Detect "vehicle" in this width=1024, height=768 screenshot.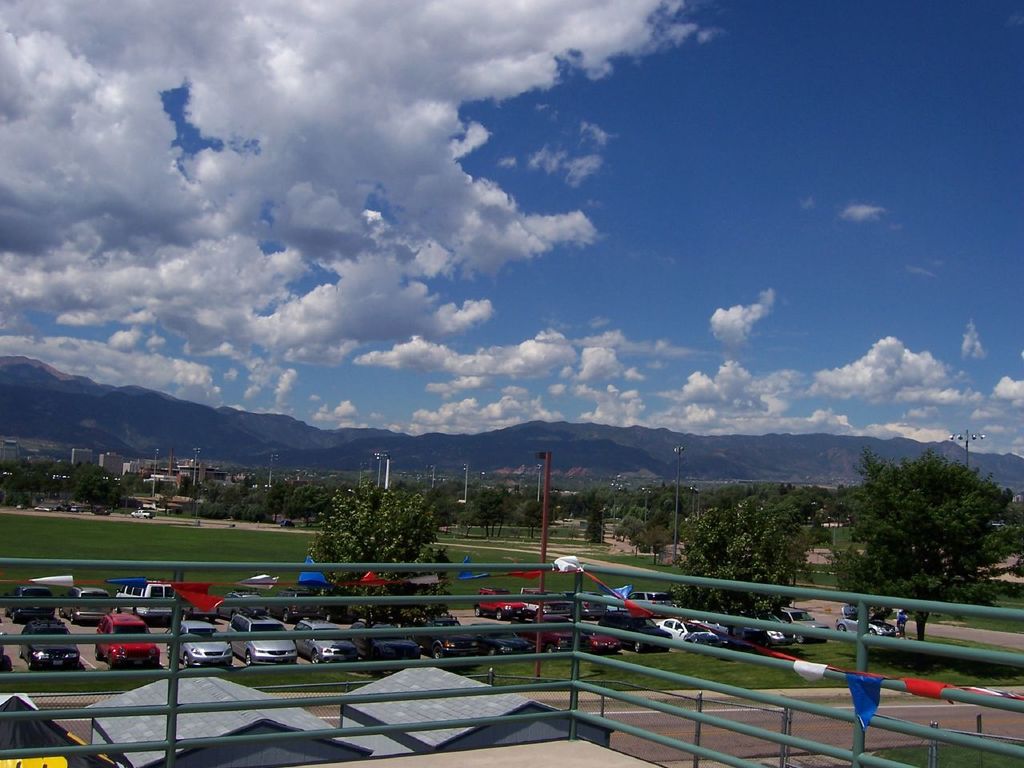
Detection: [x1=472, y1=588, x2=536, y2=618].
